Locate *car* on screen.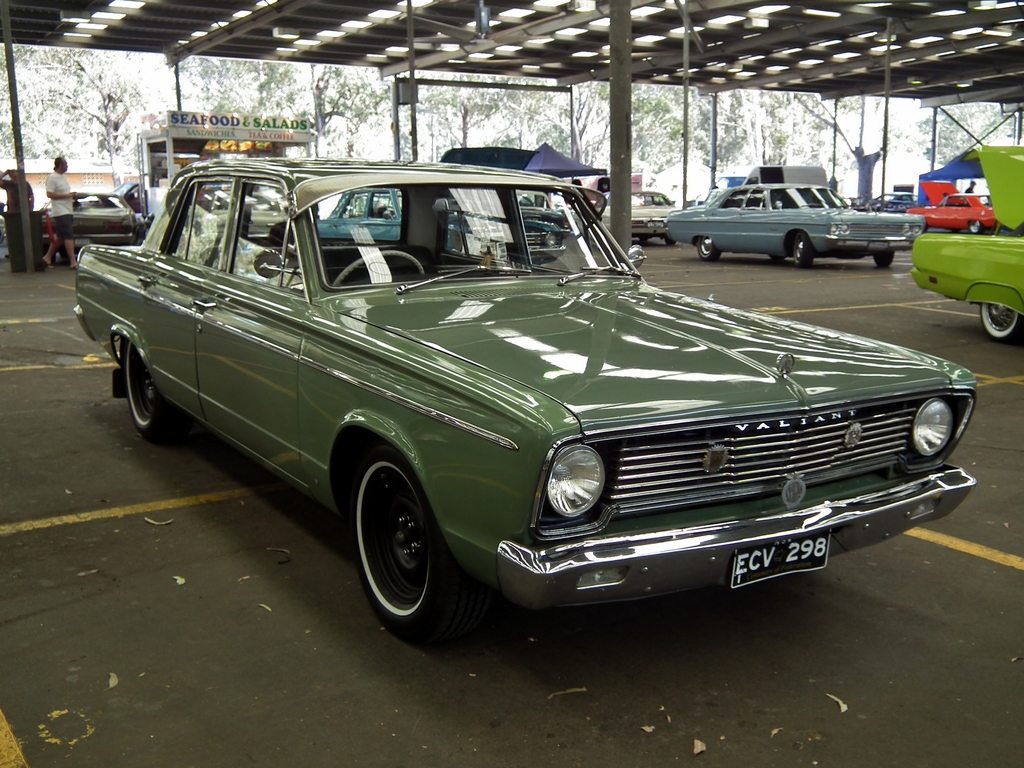
On screen at bbox(669, 180, 927, 276).
